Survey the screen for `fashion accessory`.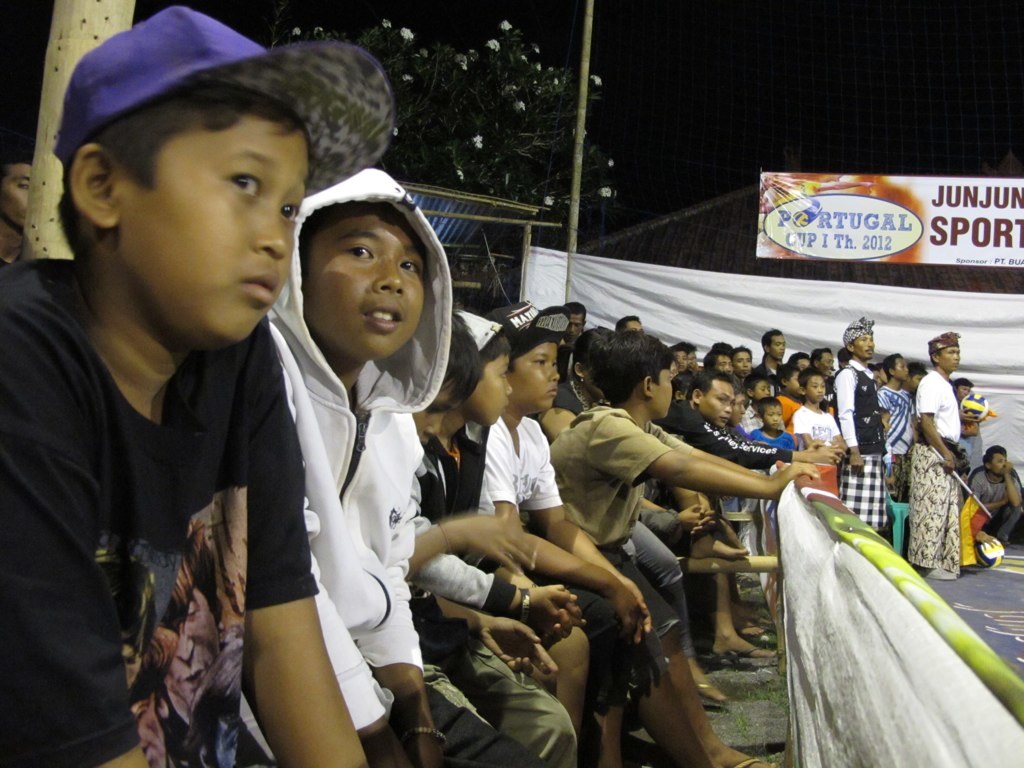
Survey found: <bbox>53, 3, 401, 200</bbox>.
